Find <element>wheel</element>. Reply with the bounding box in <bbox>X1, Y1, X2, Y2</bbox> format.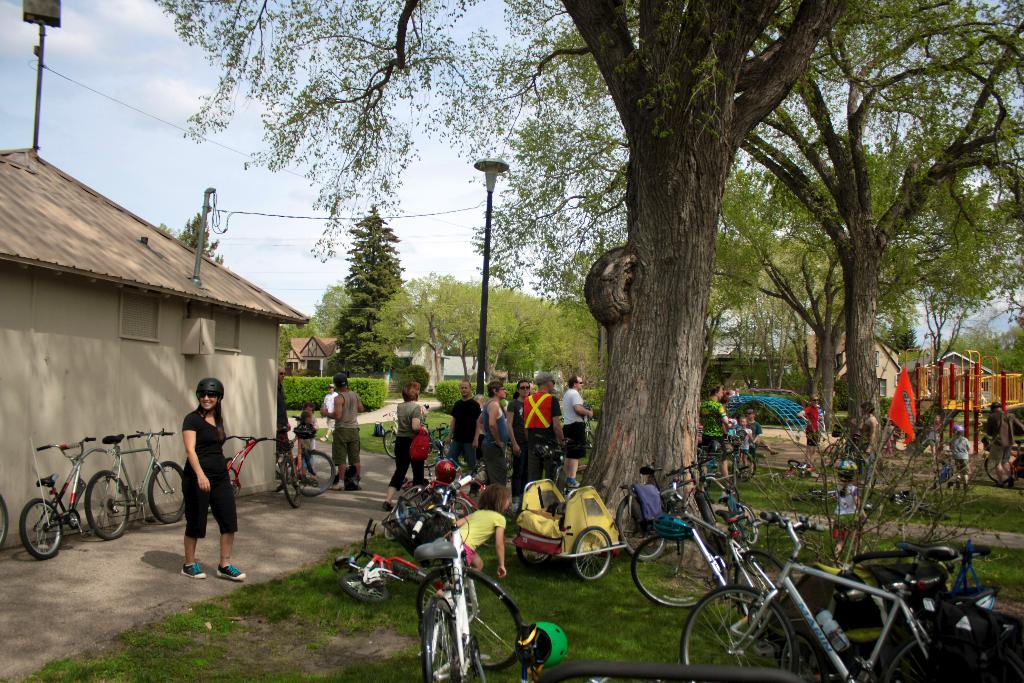
<bbox>86, 470, 133, 541</bbox>.
